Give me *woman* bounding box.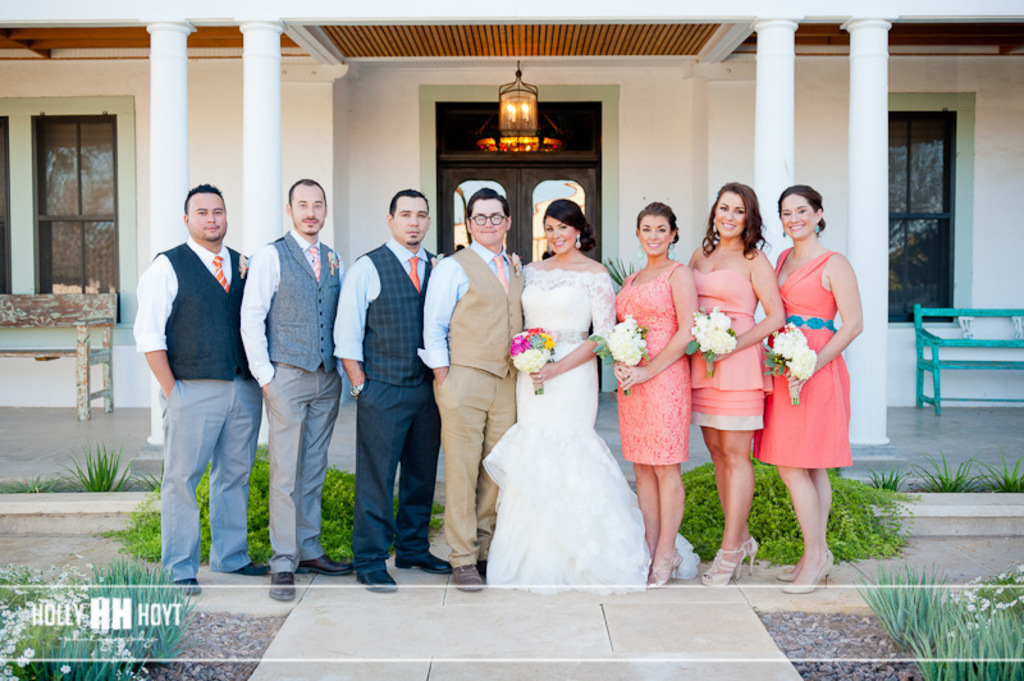
left=751, top=184, right=864, bottom=593.
